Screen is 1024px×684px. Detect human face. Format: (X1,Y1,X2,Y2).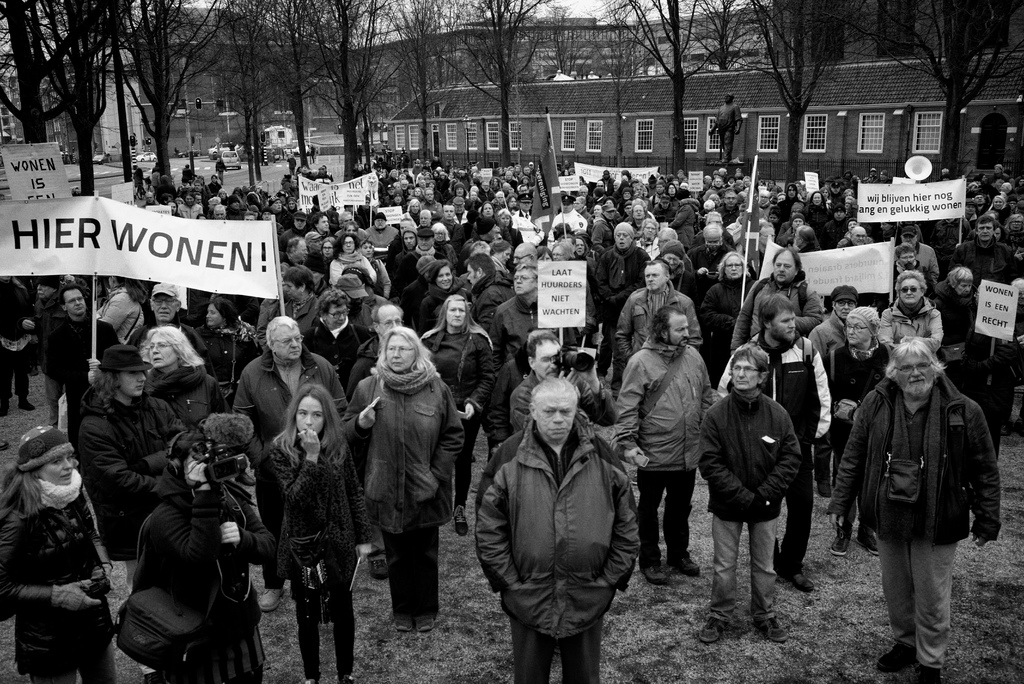
(757,227,774,247).
